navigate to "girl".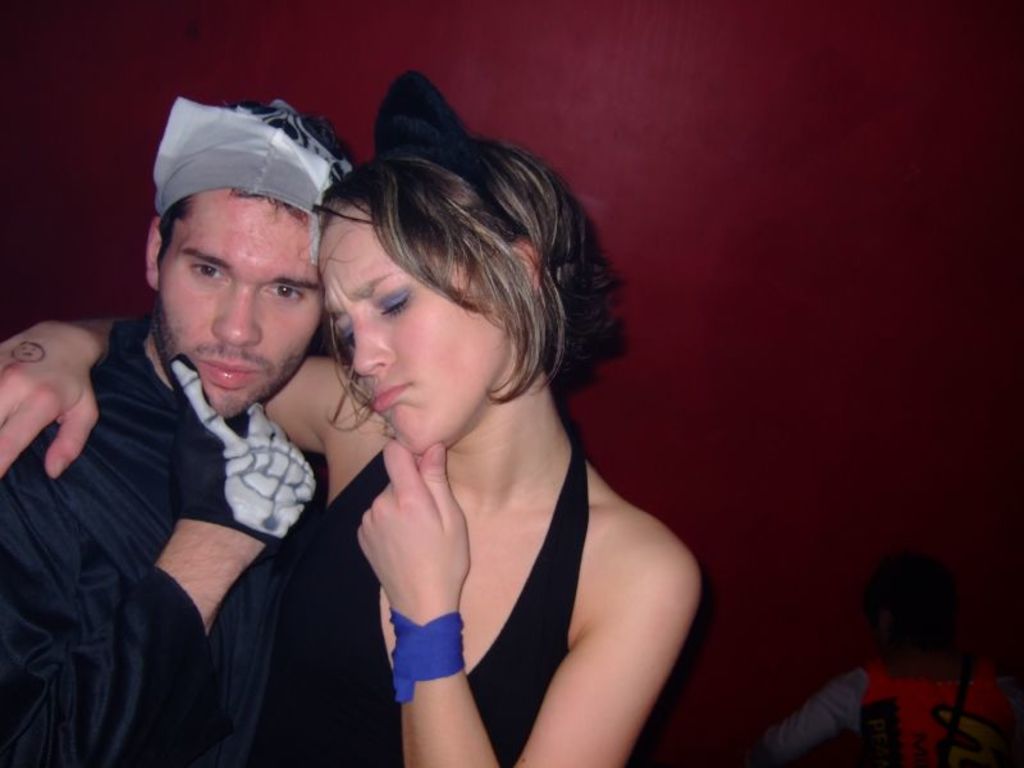
Navigation target: [x1=0, y1=64, x2=704, y2=767].
